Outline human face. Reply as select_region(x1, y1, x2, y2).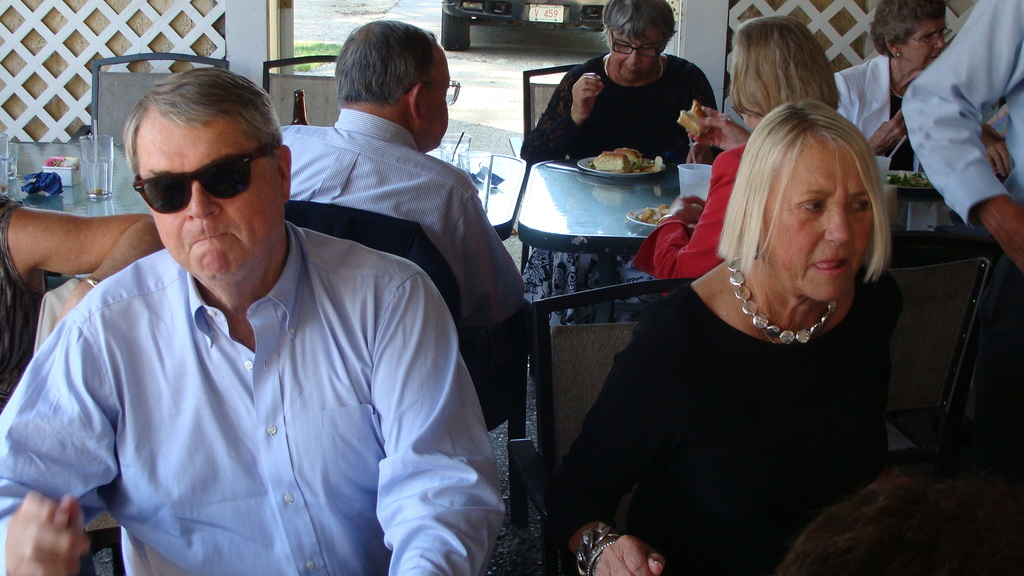
select_region(422, 49, 448, 149).
